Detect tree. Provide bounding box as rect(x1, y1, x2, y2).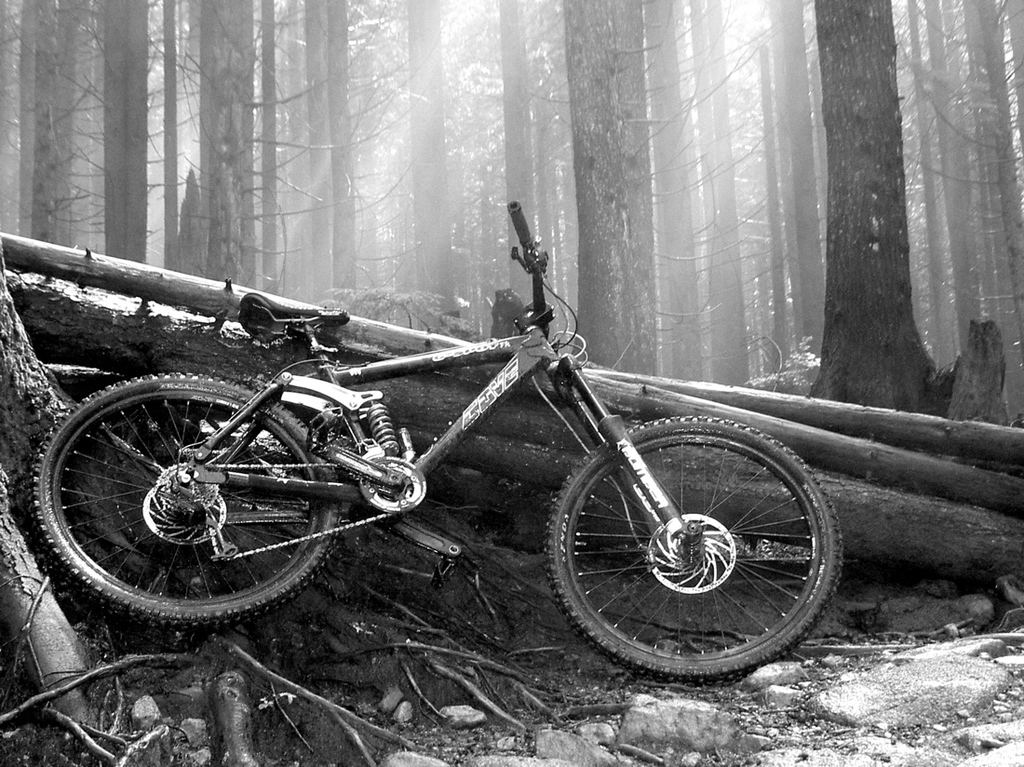
rect(814, 0, 946, 414).
